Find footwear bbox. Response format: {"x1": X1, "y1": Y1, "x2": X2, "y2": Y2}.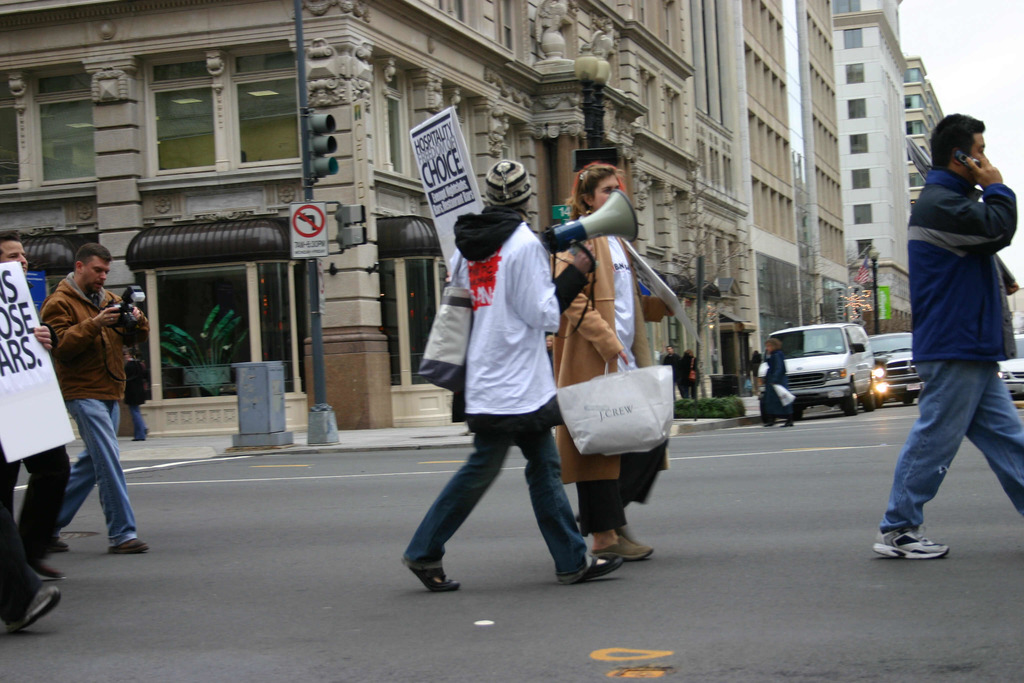
{"x1": 8, "y1": 583, "x2": 61, "y2": 632}.
